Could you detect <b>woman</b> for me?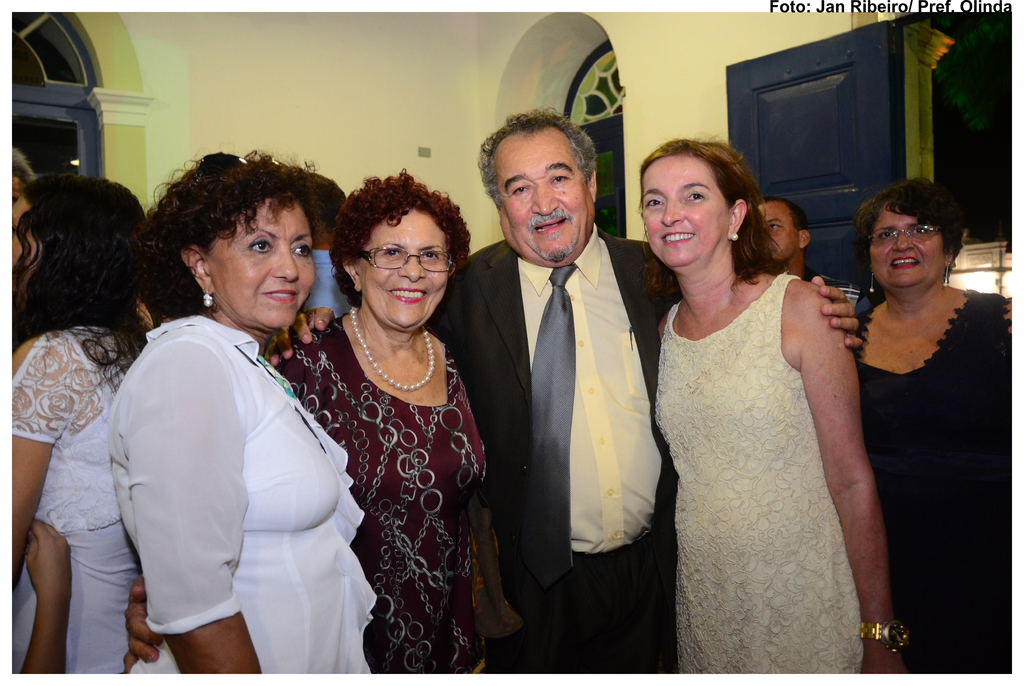
Detection result: Rect(127, 168, 525, 675).
